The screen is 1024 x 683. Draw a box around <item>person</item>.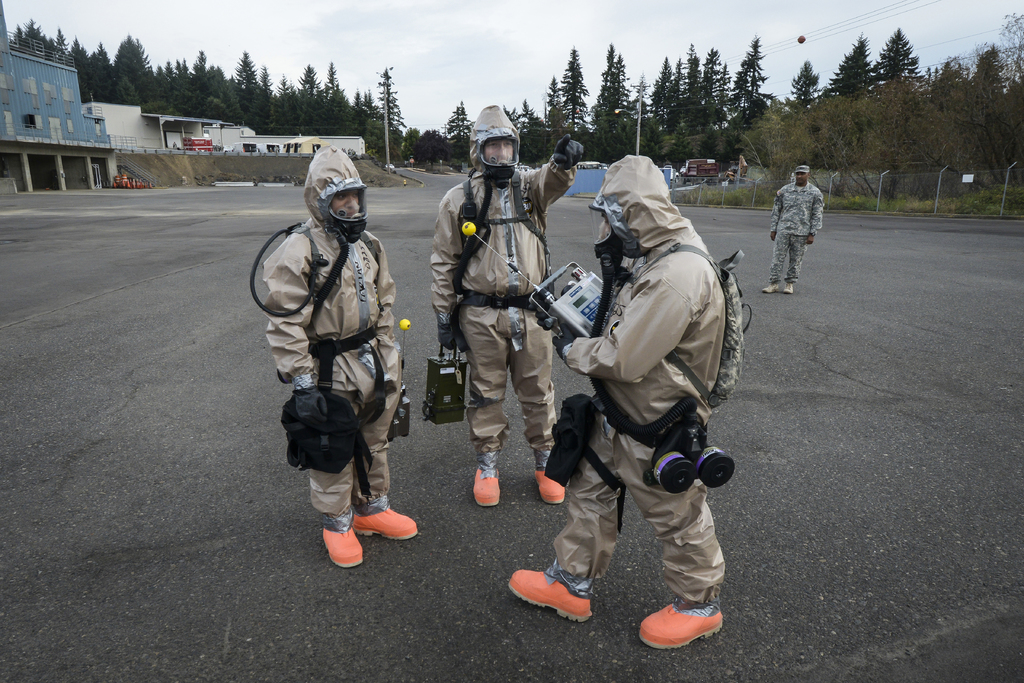
rect(511, 150, 729, 650).
